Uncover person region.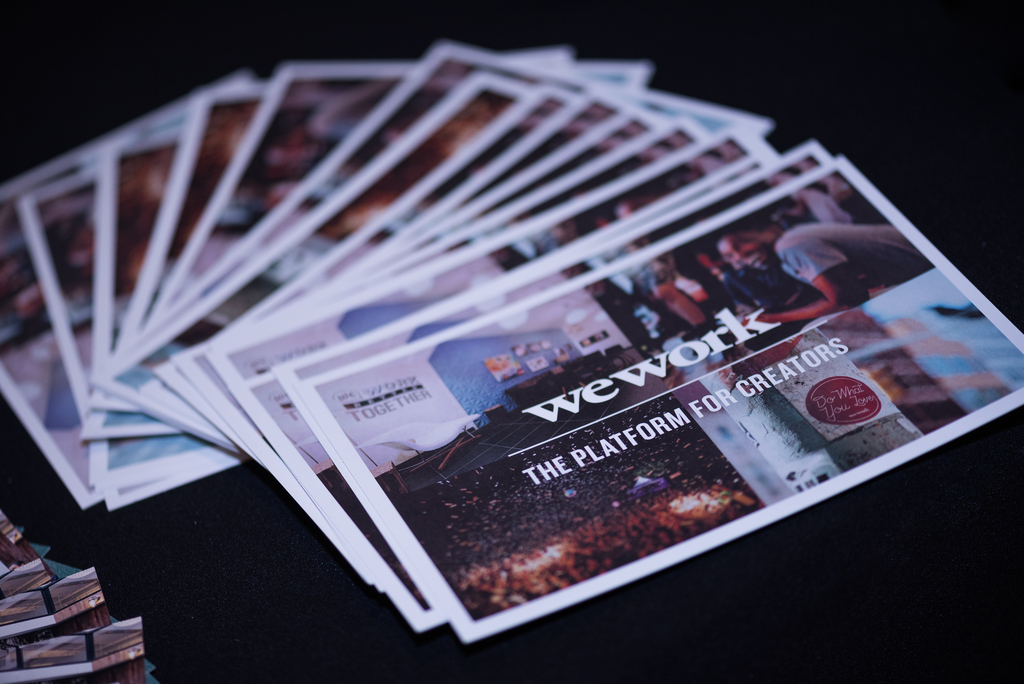
Uncovered: {"left": 721, "top": 211, "right": 912, "bottom": 331}.
